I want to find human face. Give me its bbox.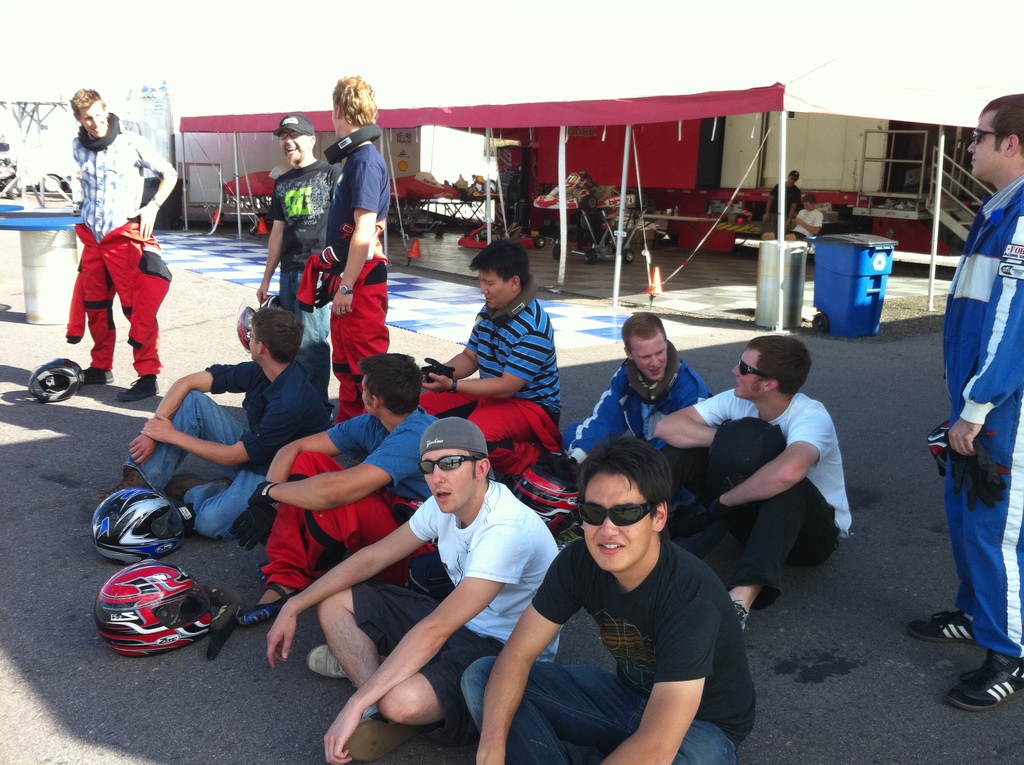
x1=634, y1=328, x2=667, y2=377.
